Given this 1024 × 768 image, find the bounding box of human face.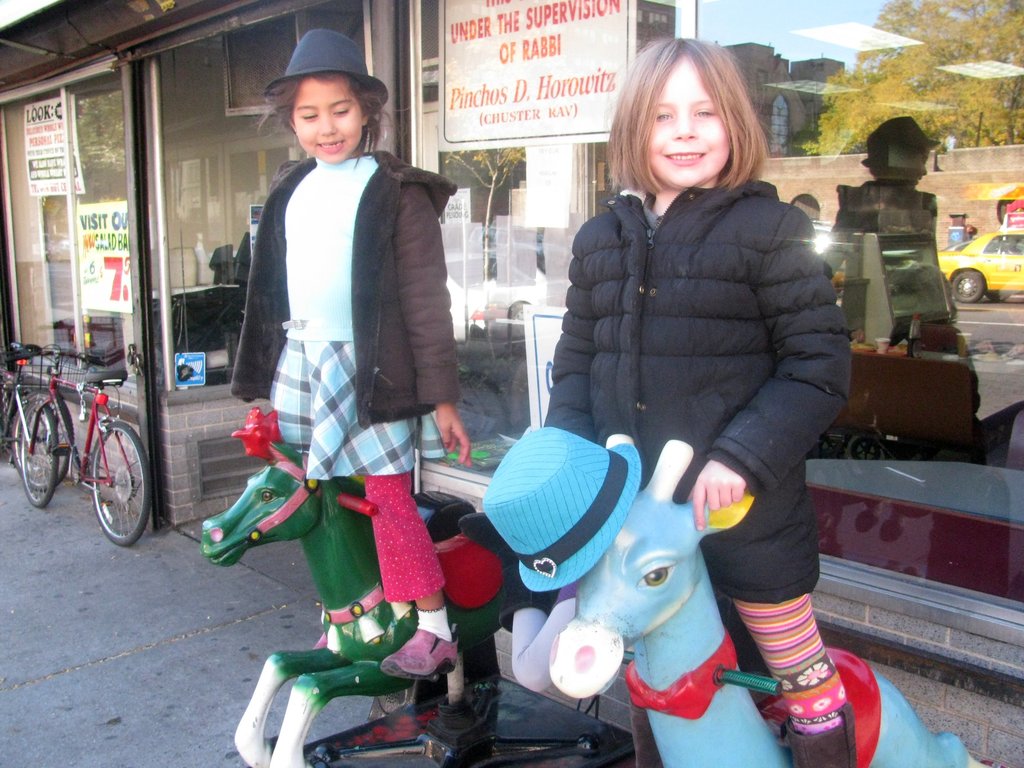
[left=650, top=56, right=729, bottom=186].
